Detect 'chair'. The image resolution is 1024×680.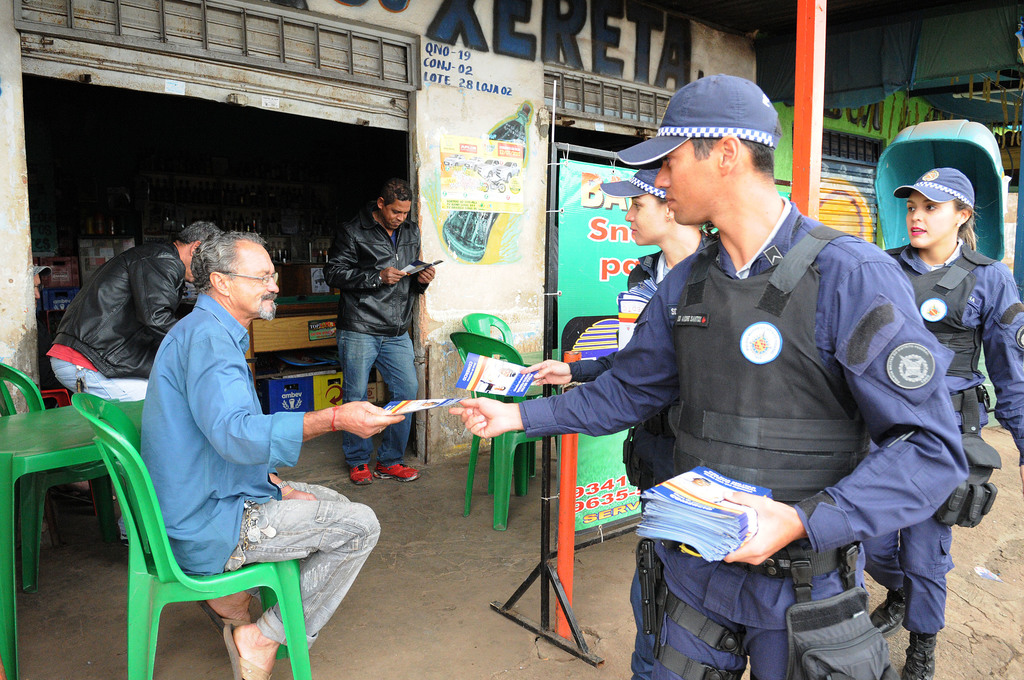
{"left": 466, "top": 311, "right": 525, "bottom": 369}.
